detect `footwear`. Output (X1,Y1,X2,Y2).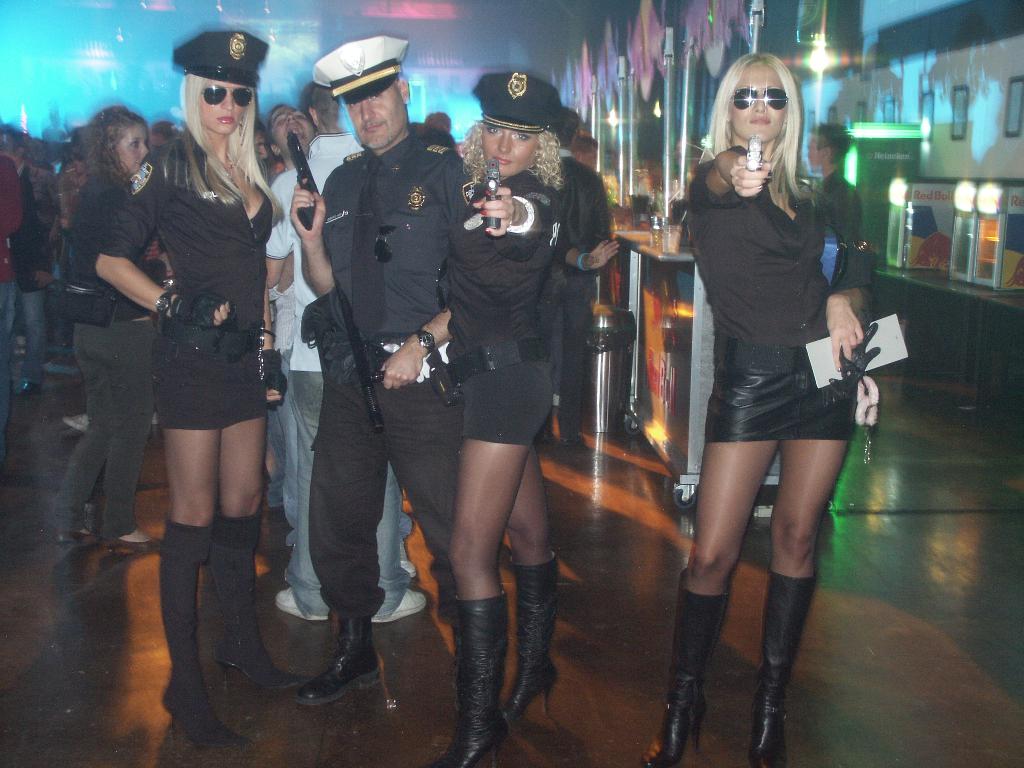
(107,536,163,555).
